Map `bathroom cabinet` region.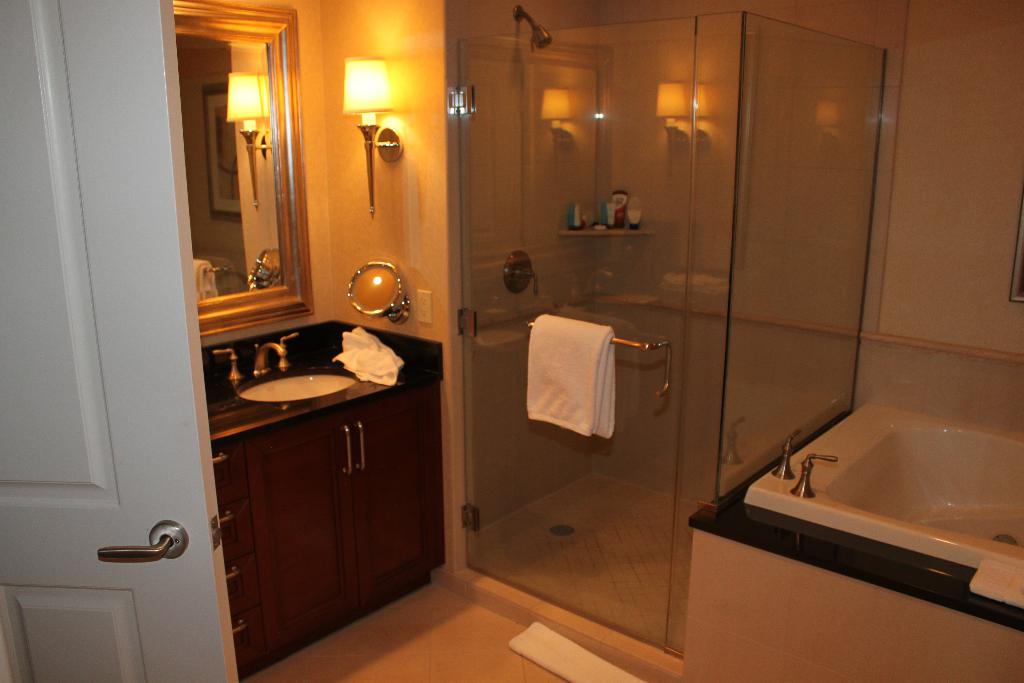
Mapped to Rect(204, 353, 445, 675).
